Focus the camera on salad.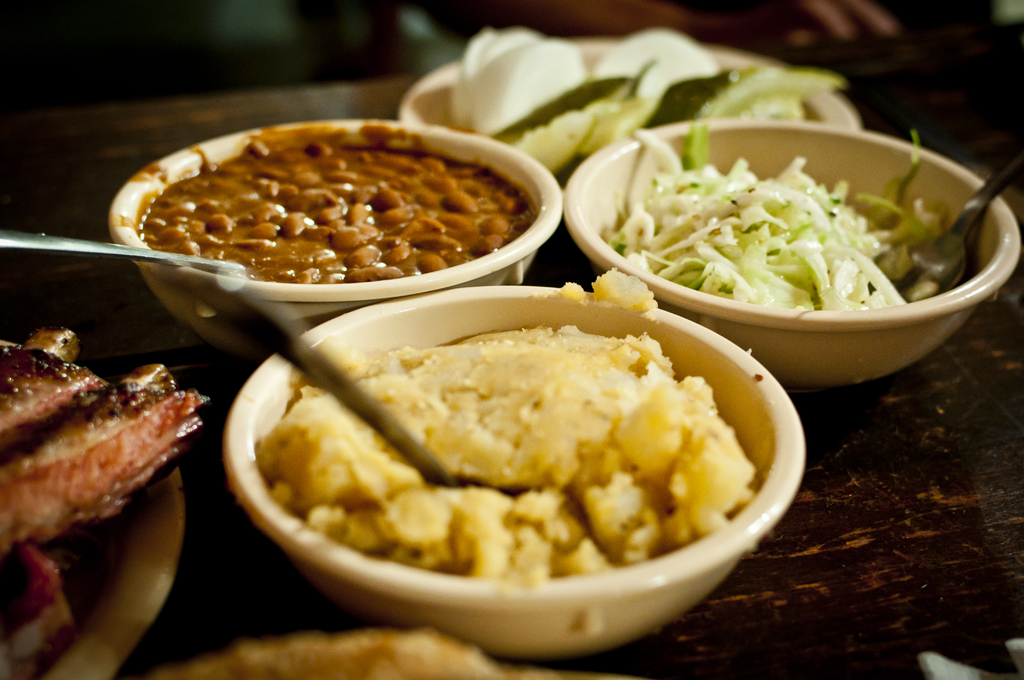
Focus region: <box>550,99,1004,344</box>.
